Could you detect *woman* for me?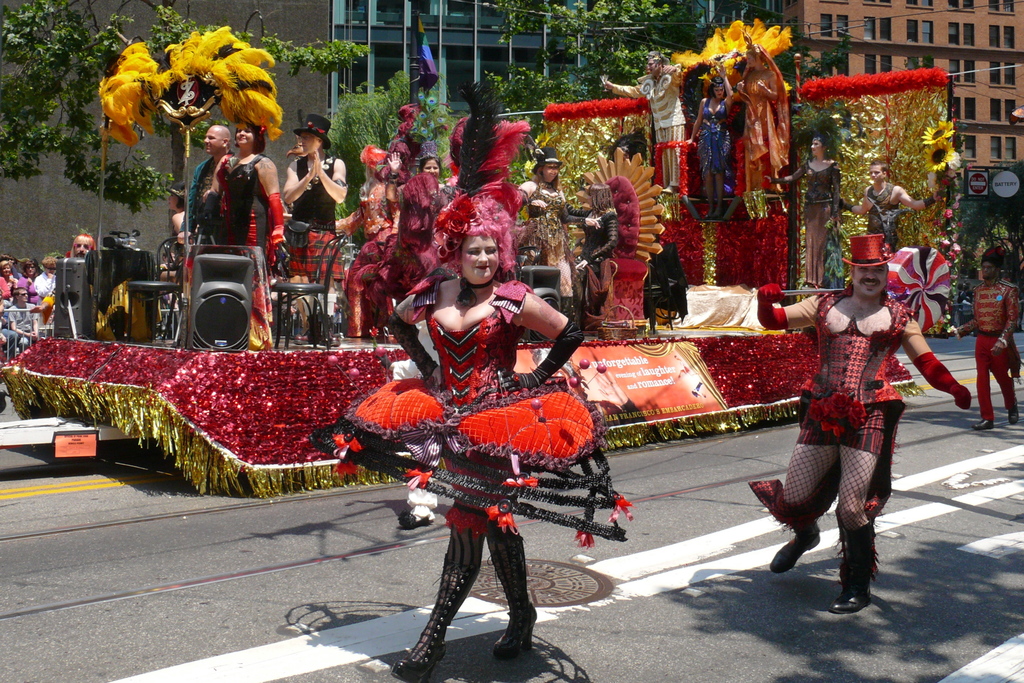
Detection result: <region>160, 179, 186, 309</region>.
